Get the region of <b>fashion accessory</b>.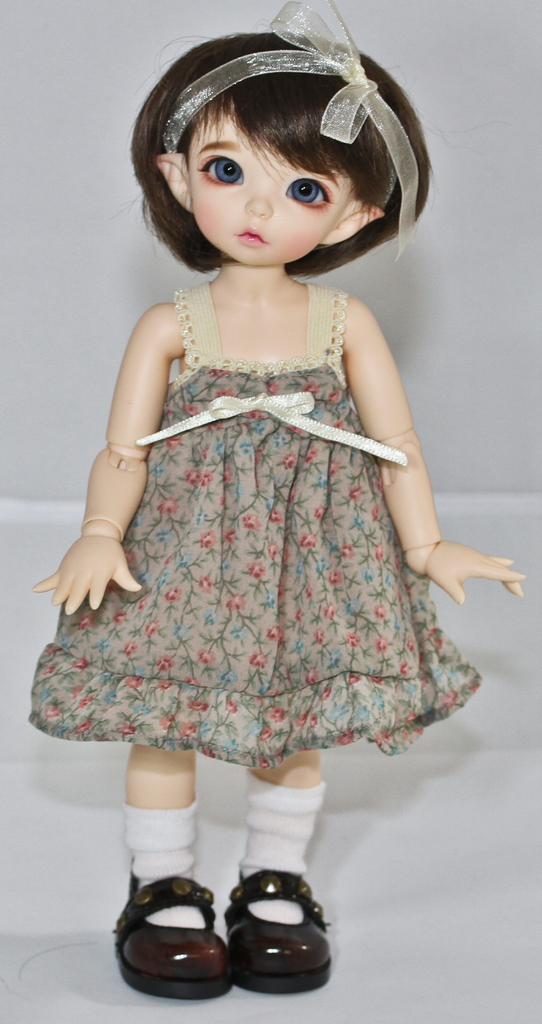
111, 856, 231, 1002.
